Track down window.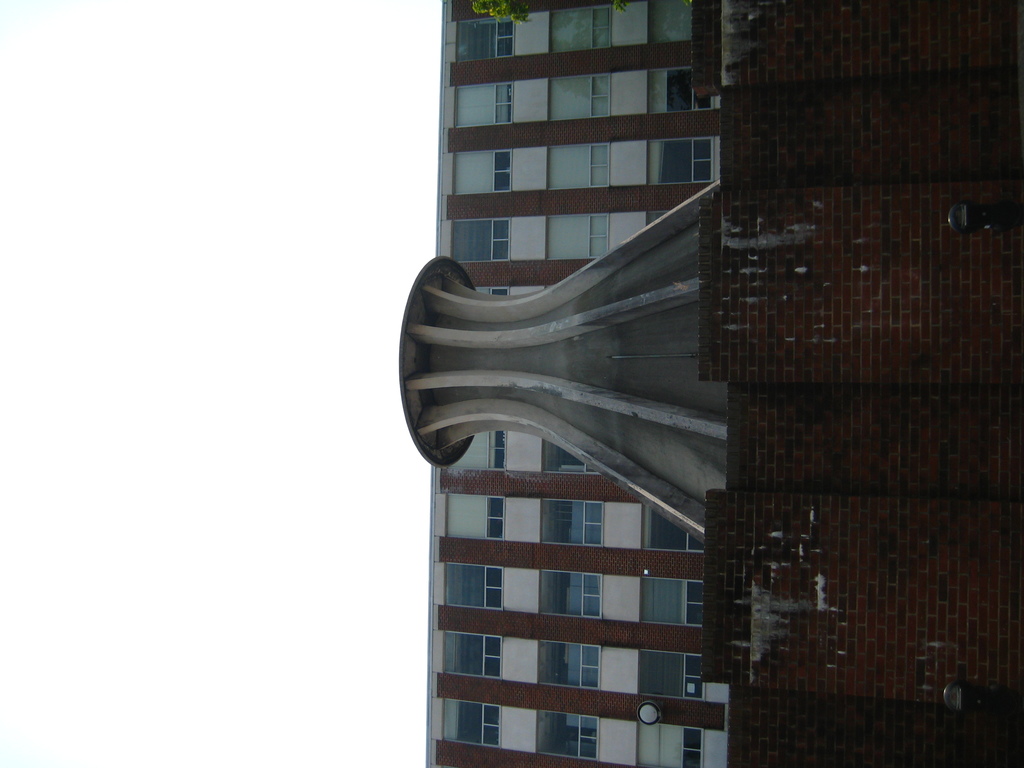
Tracked to <box>643,728,703,767</box>.
